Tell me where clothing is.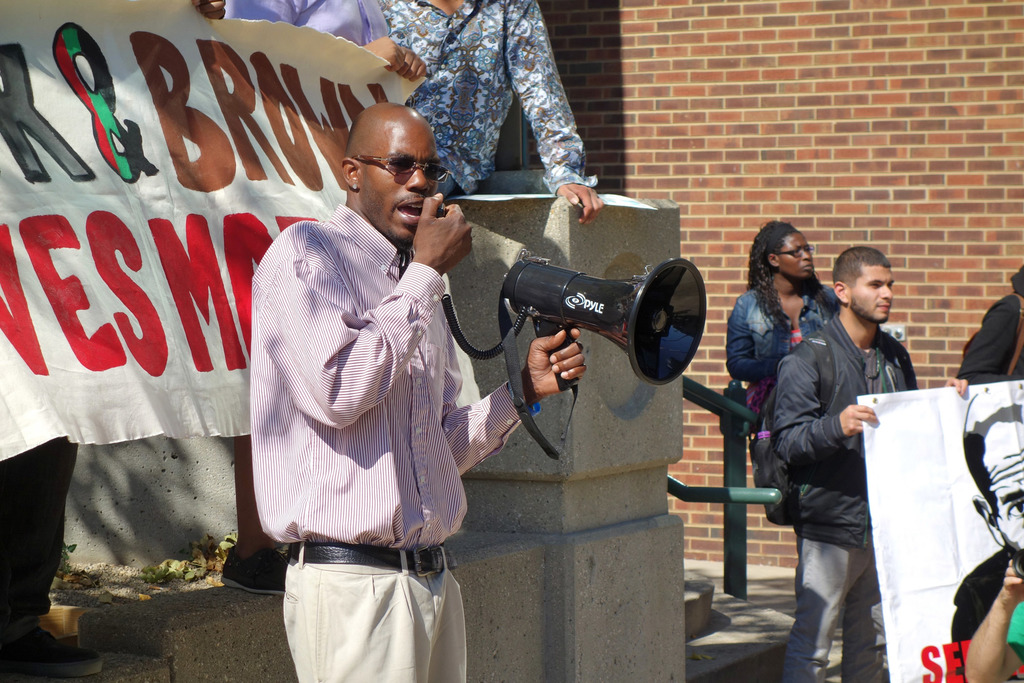
clothing is at [left=769, top=309, right=922, bottom=682].
